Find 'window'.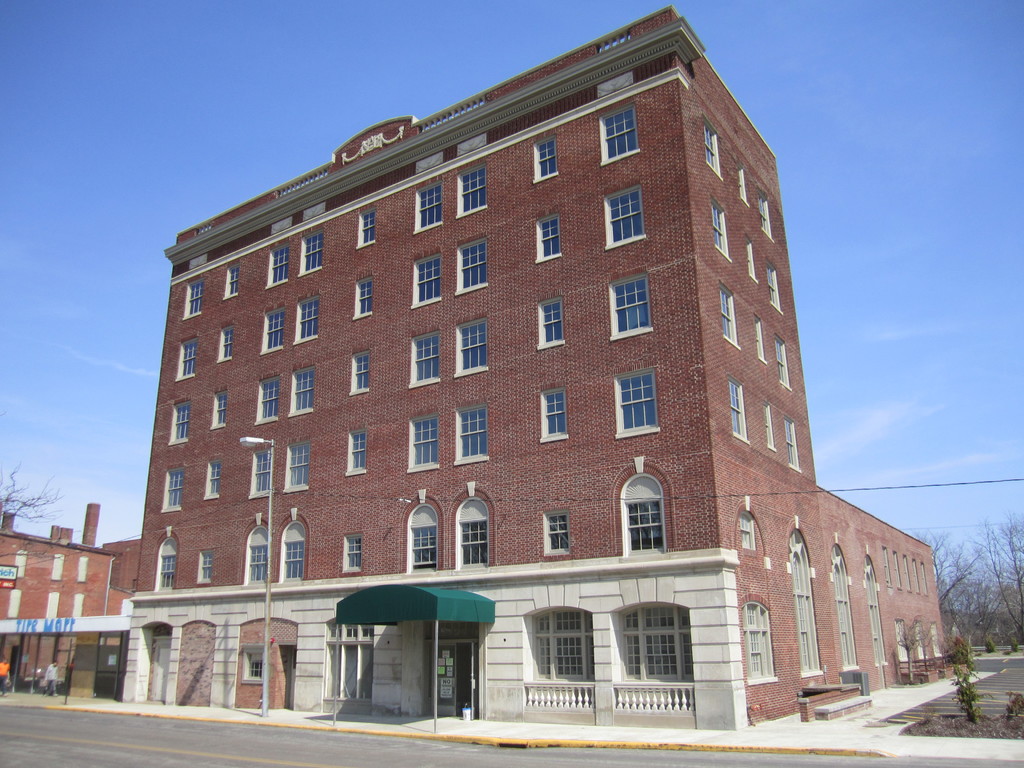
[left=701, top=126, right=721, bottom=166].
